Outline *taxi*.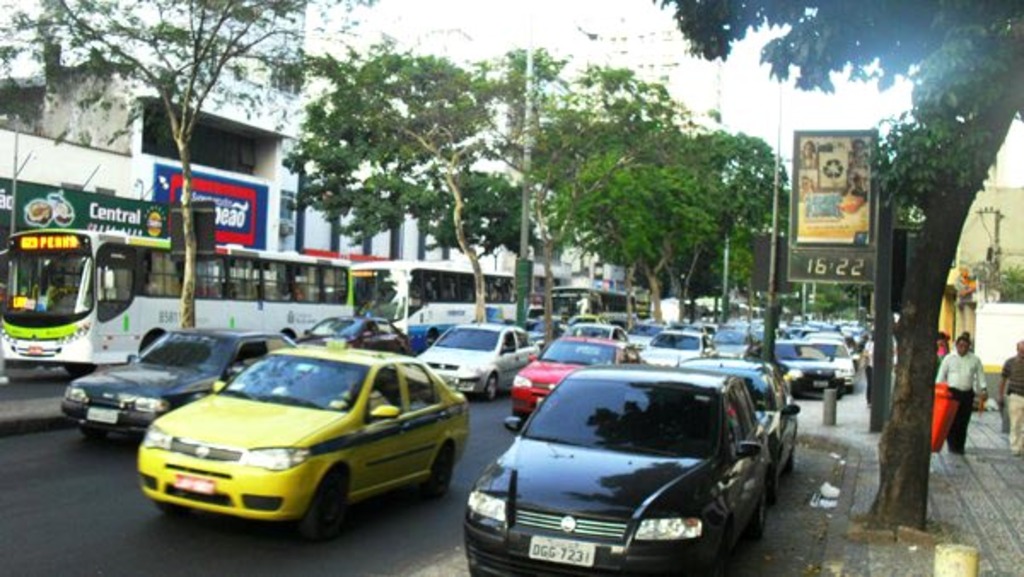
Outline: box=[138, 338, 469, 534].
